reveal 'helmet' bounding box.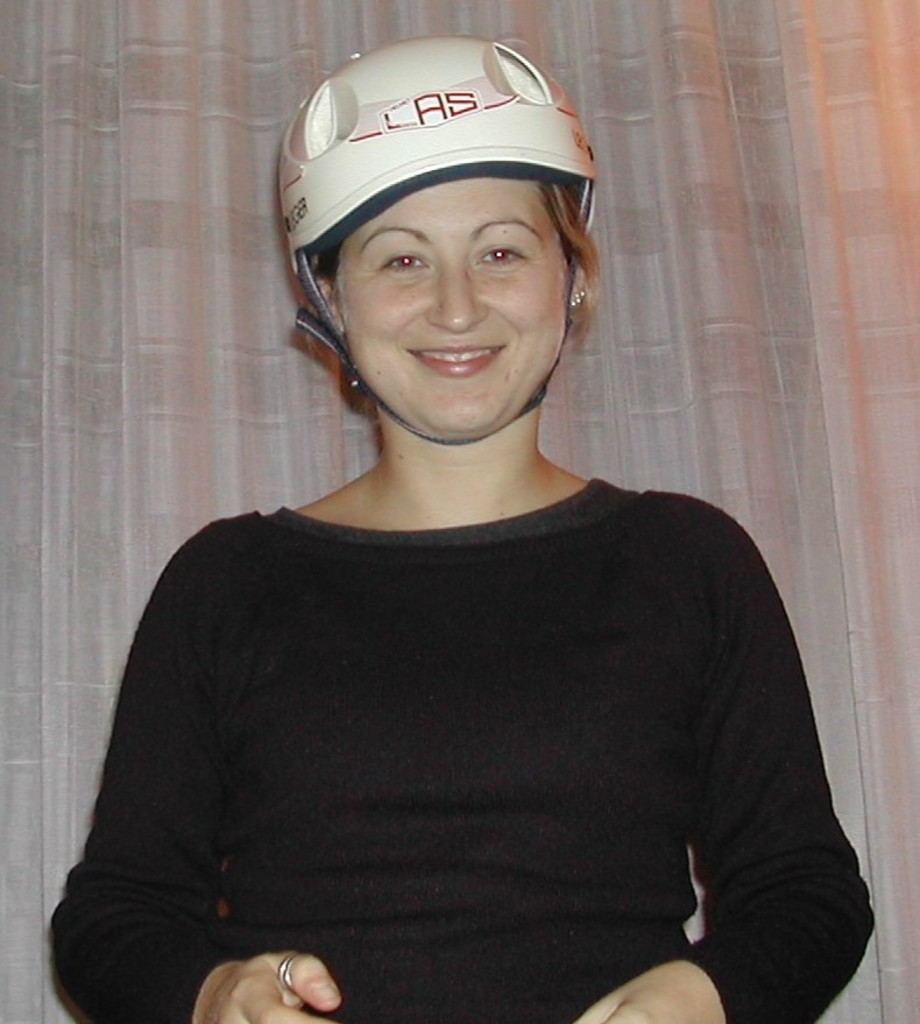
Revealed: 270, 23, 621, 452.
